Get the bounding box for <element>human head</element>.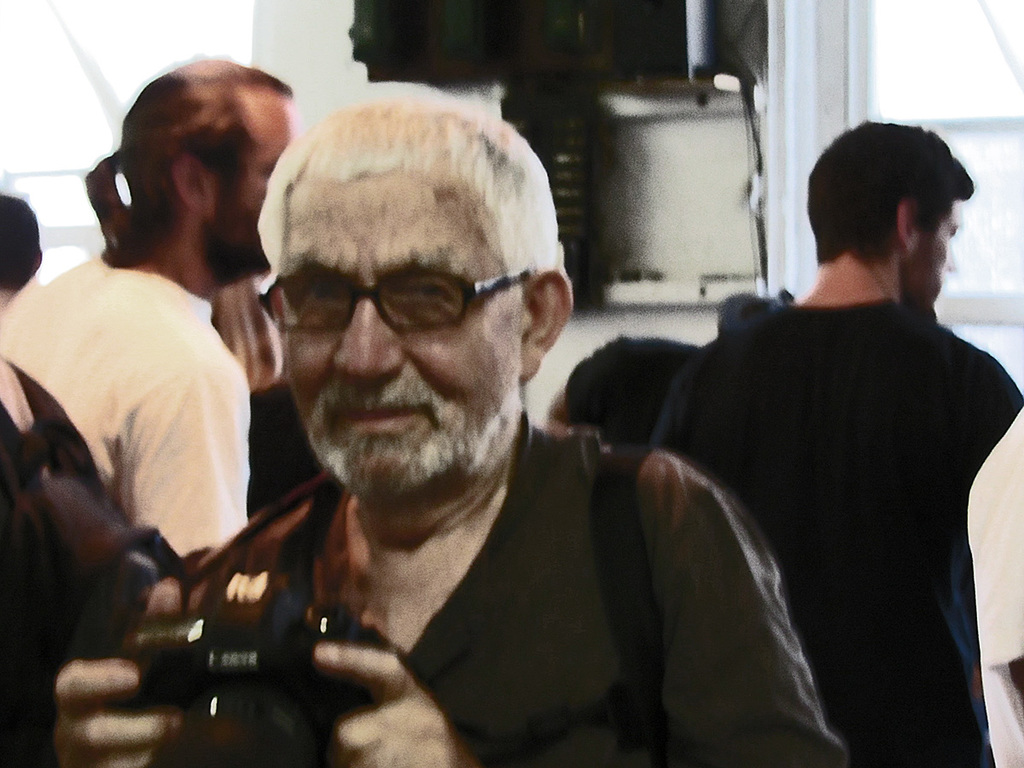
256/80/570/507.
